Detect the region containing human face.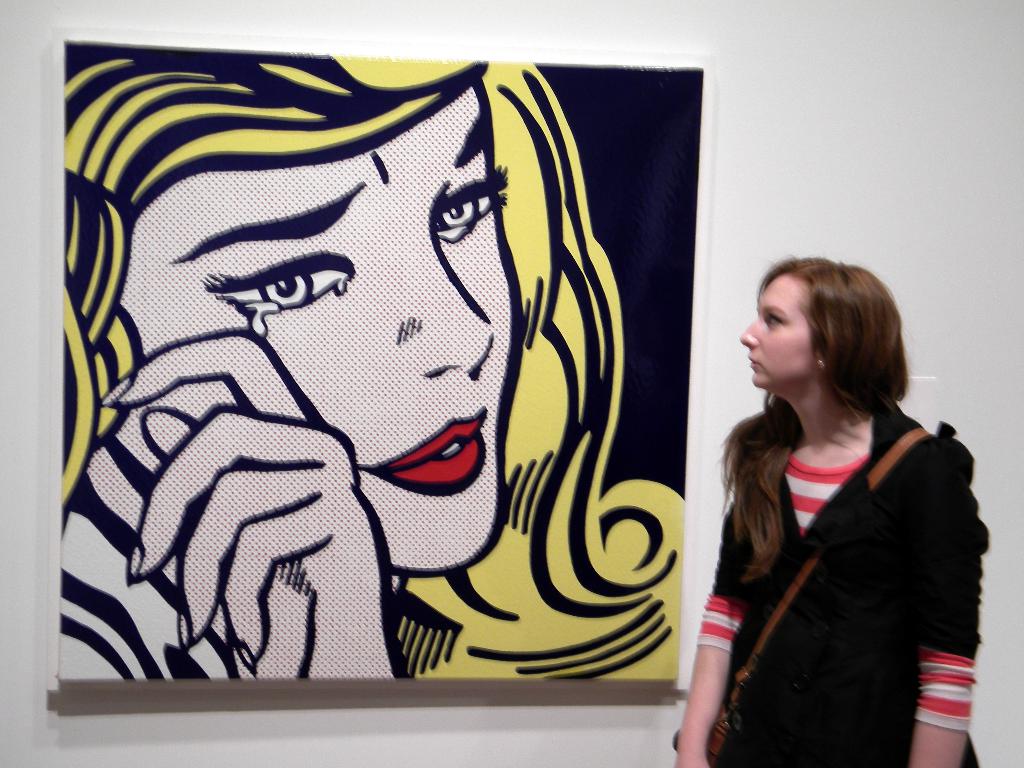
bbox=(737, 273, 816, 385).
